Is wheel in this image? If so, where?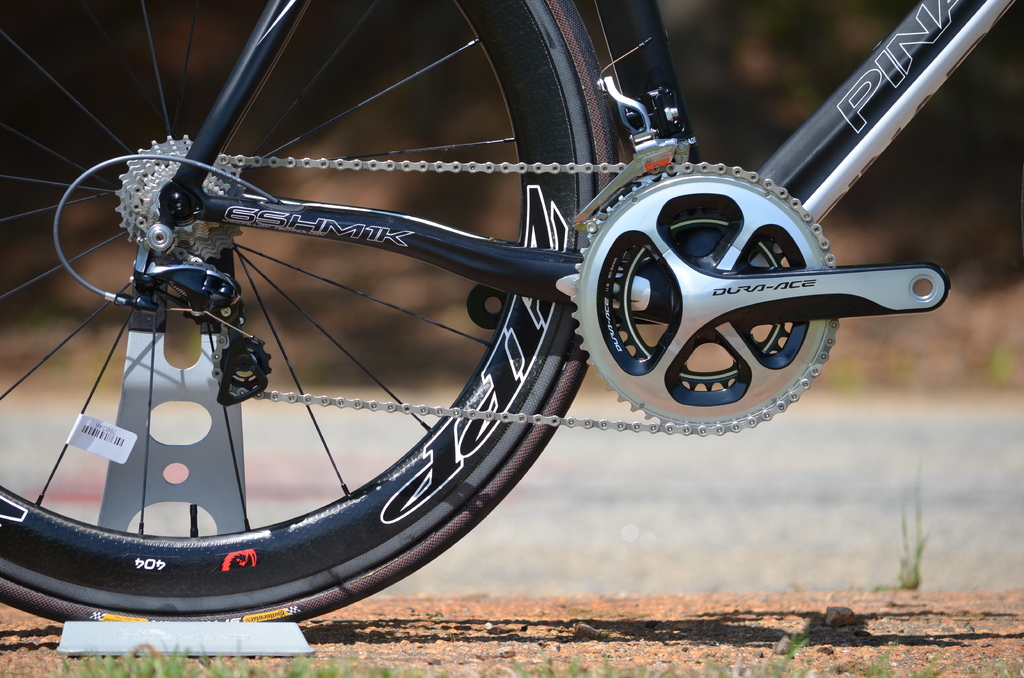
Yes, at l=0, t=0, r=620, b=628.
